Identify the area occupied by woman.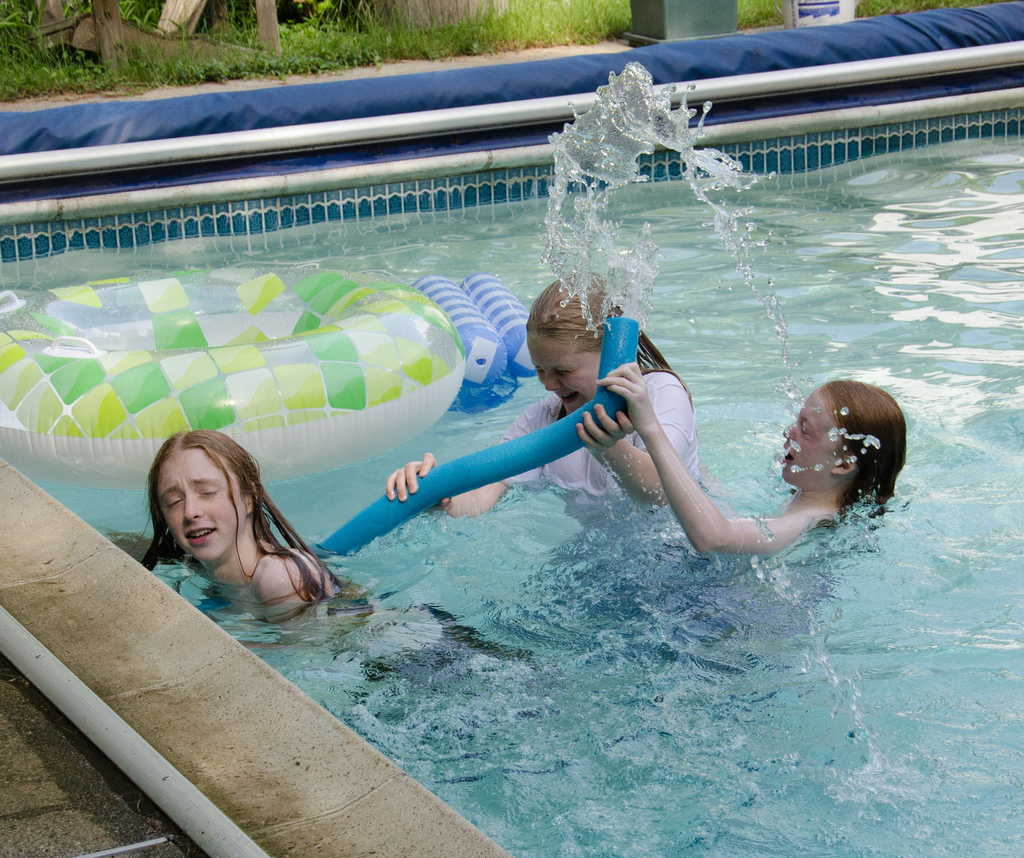
Area: [594,361,909,556].
